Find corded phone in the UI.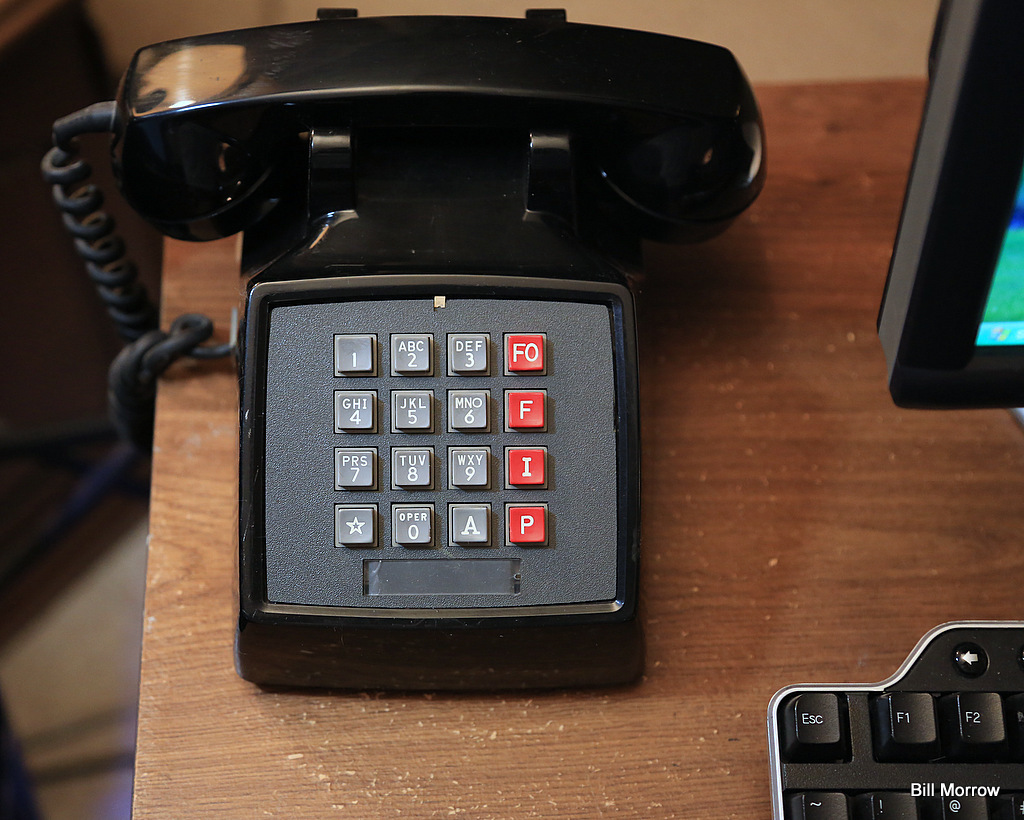
UI element at 100 11 755 695.
